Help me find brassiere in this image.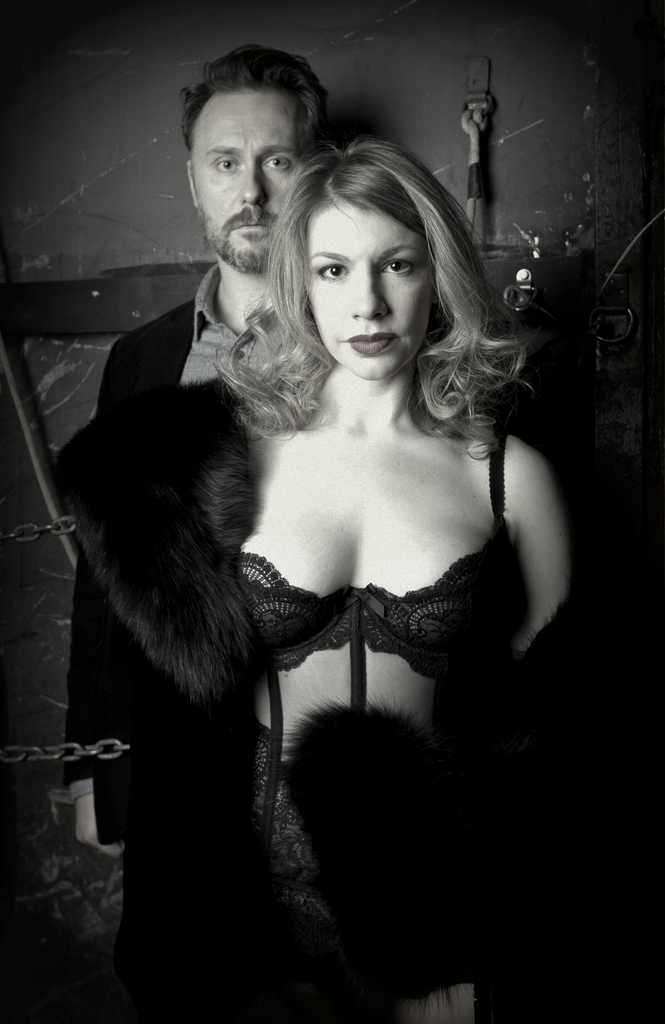
Found it: <bbox>227, 383, 523, 720</bbox>.
